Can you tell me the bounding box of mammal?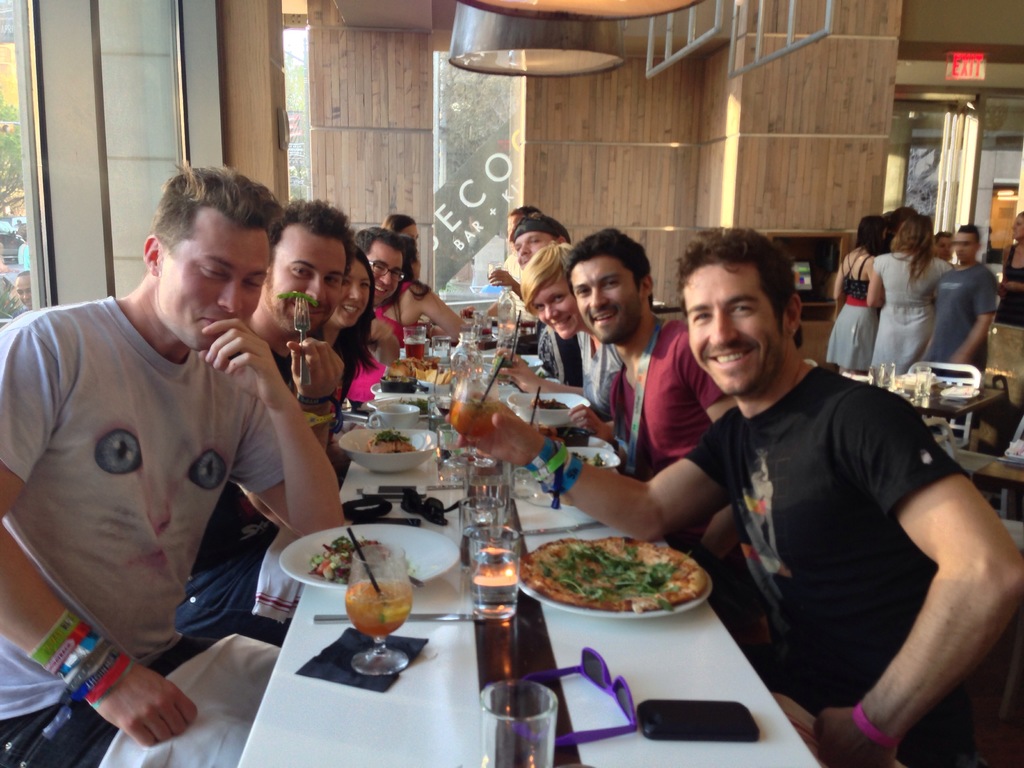
x1=174 y1=190 x2=355 y2=643.
